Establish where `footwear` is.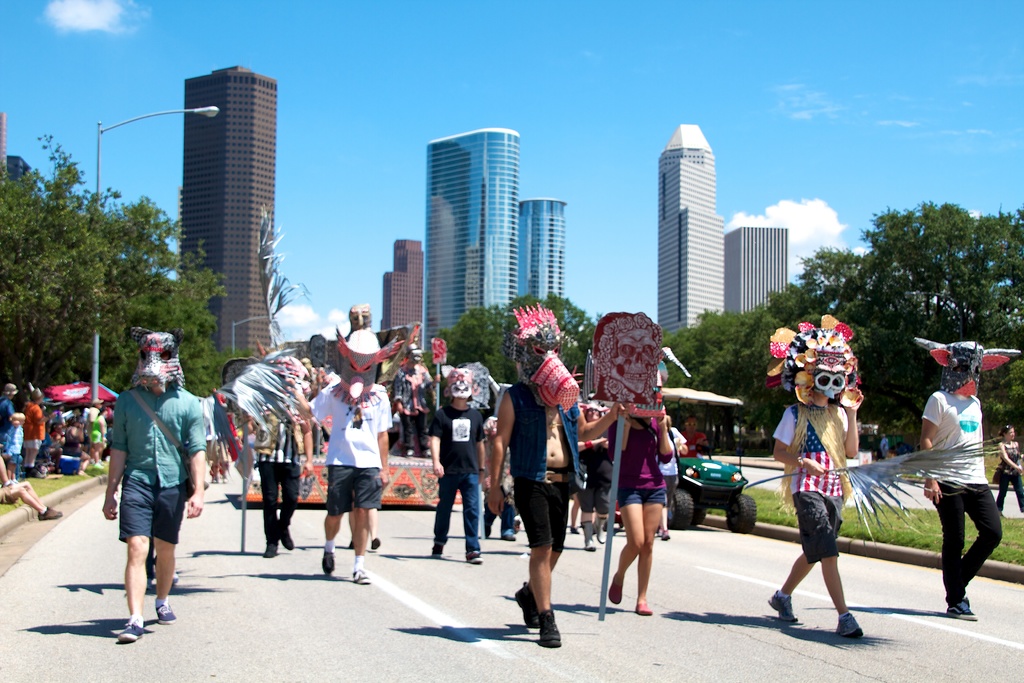
Established at 841, 614, 866, 639.
